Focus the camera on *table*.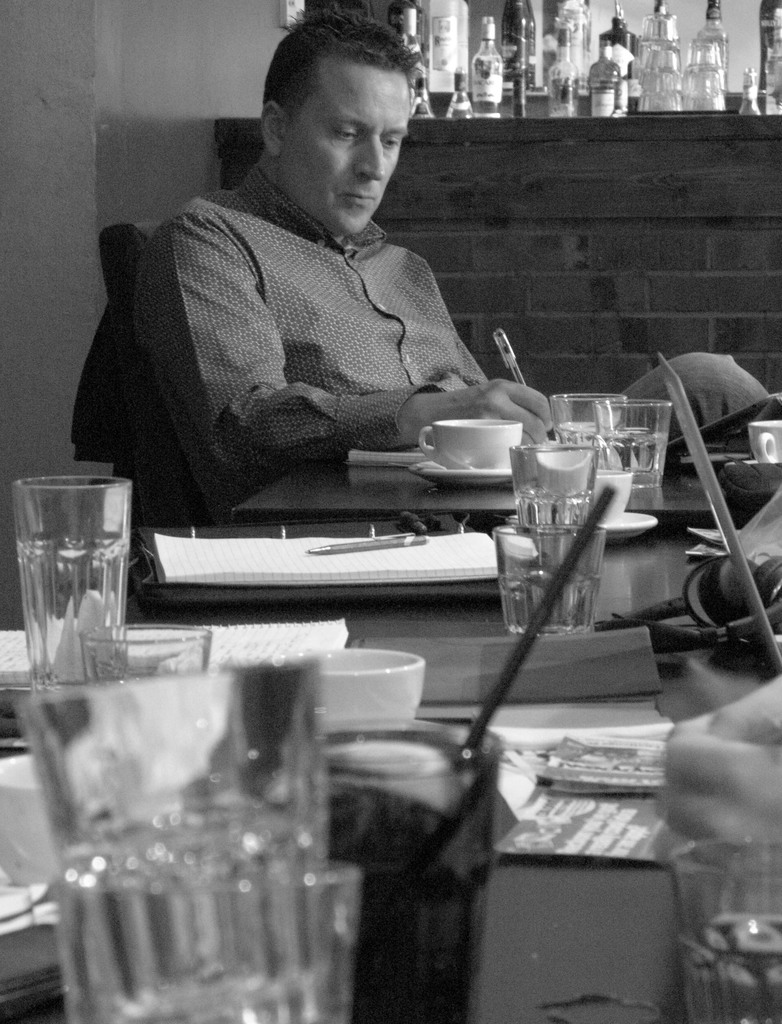
Focus region: crop(236, 423, 747, 518).
